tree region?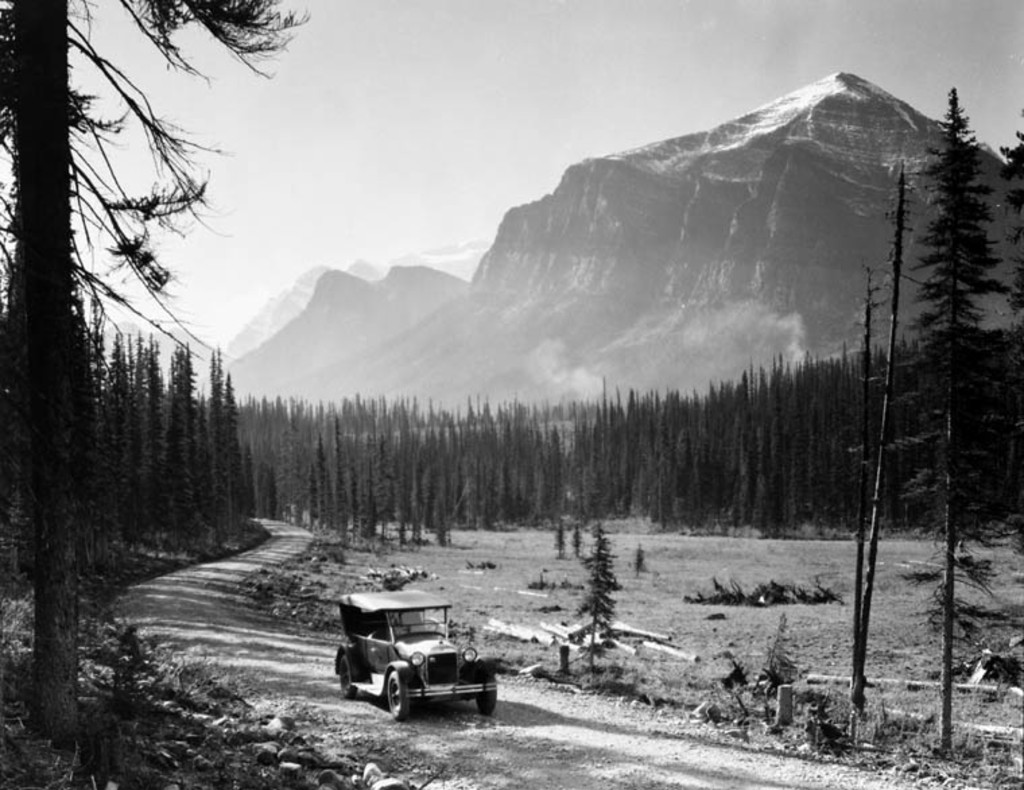
[874,89,1006,766]
